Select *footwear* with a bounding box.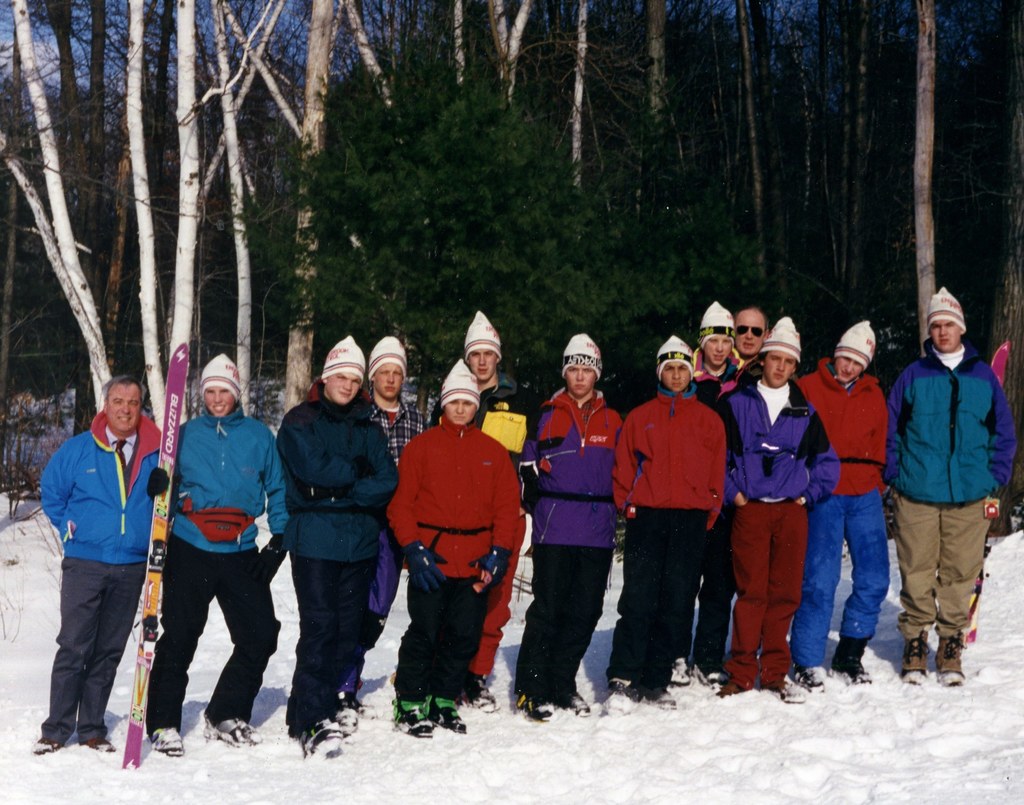
{"x1": 518, "y1": 697, "x2": 557, "y2": 722}.
